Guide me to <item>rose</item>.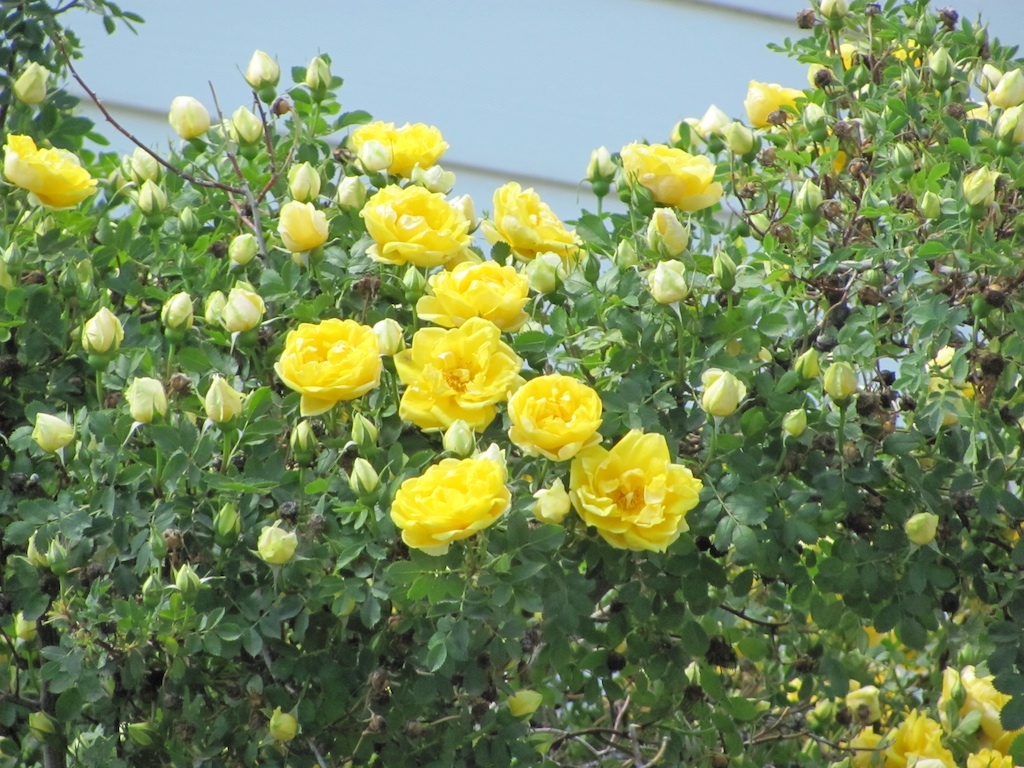
Guidance: <region>932, 658, 1023, 748</region>.
